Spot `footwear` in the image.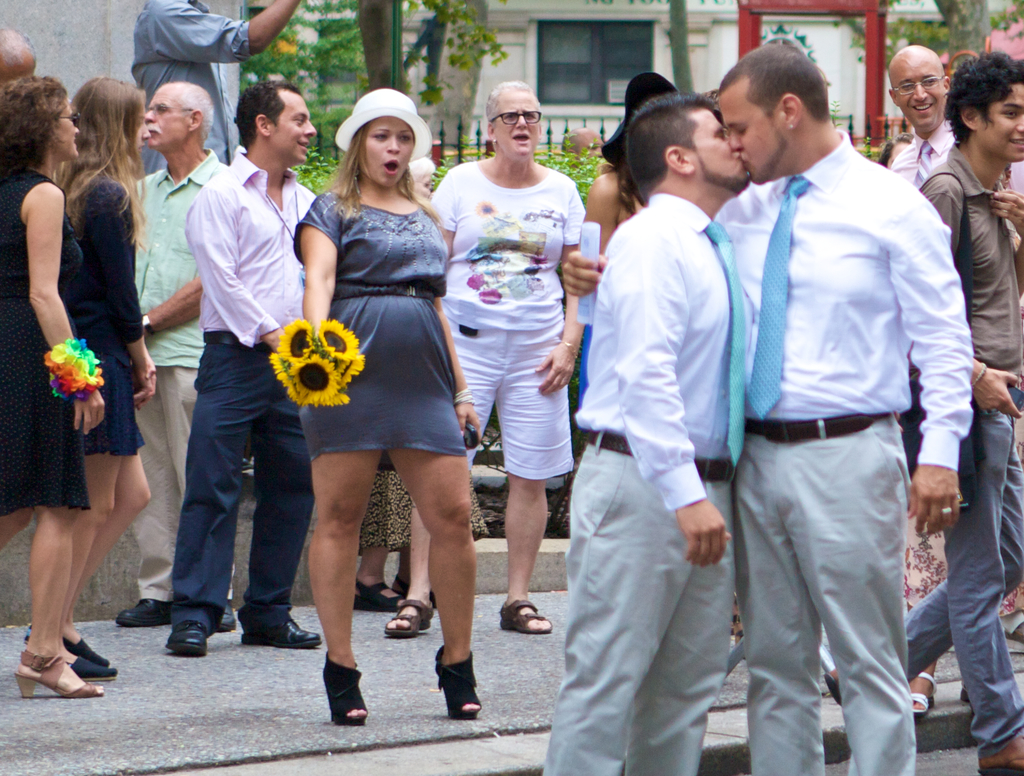
`footwear` found at l=14, t=647, r=104, b=702.
